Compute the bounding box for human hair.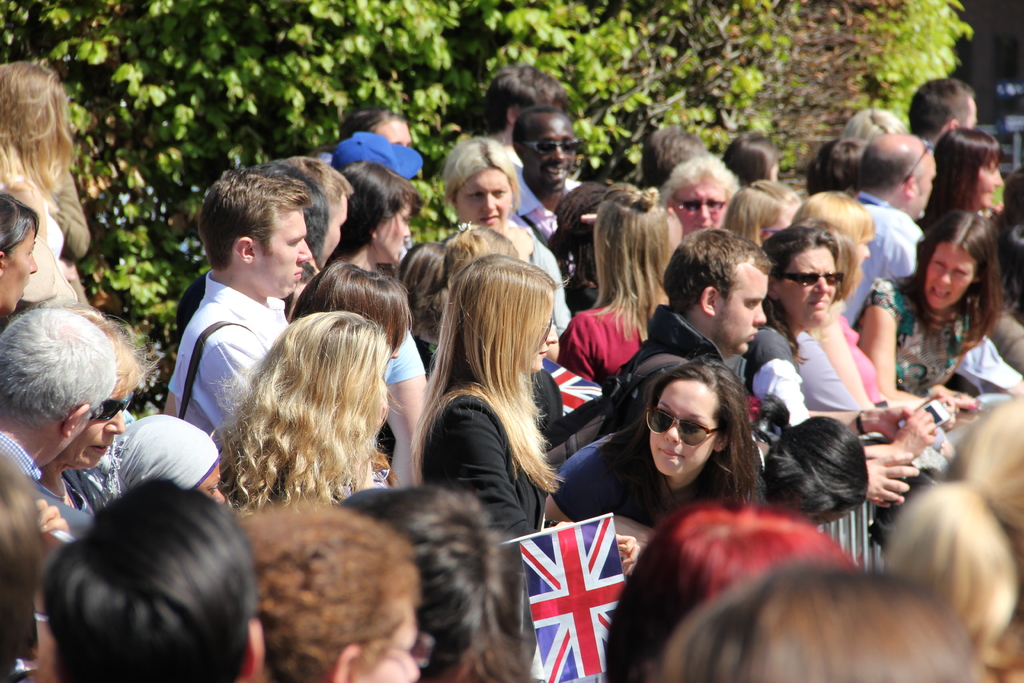
408:252:567:483.
